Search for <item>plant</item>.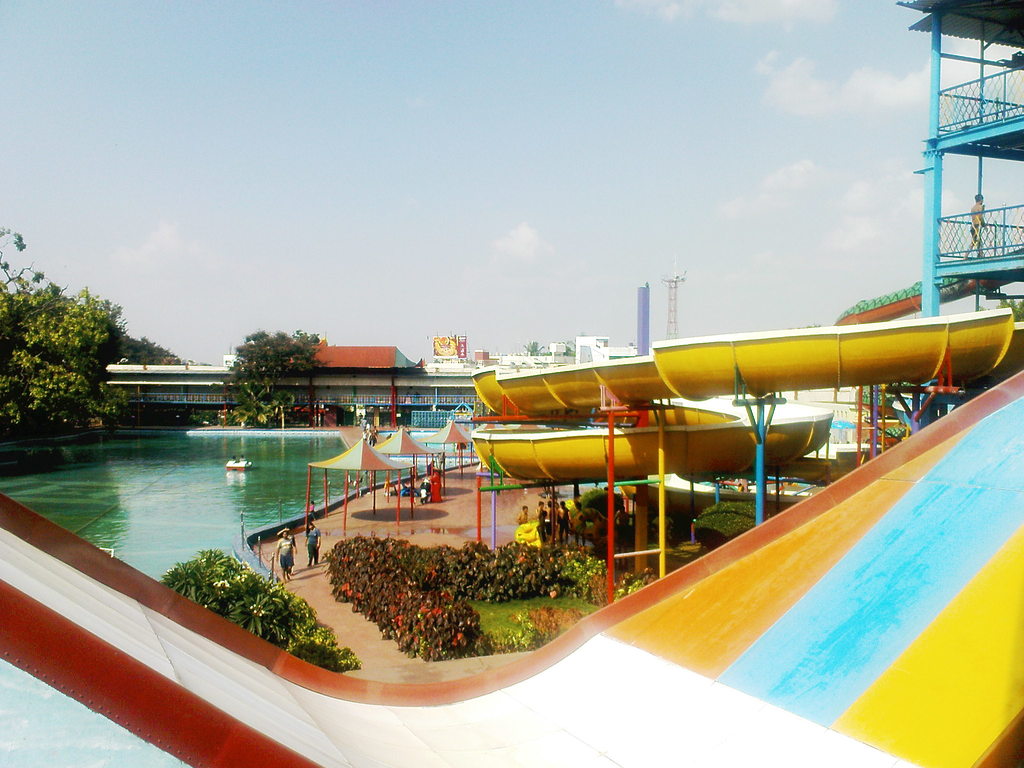
Found at l=155, t=540, r=364, b=675.
